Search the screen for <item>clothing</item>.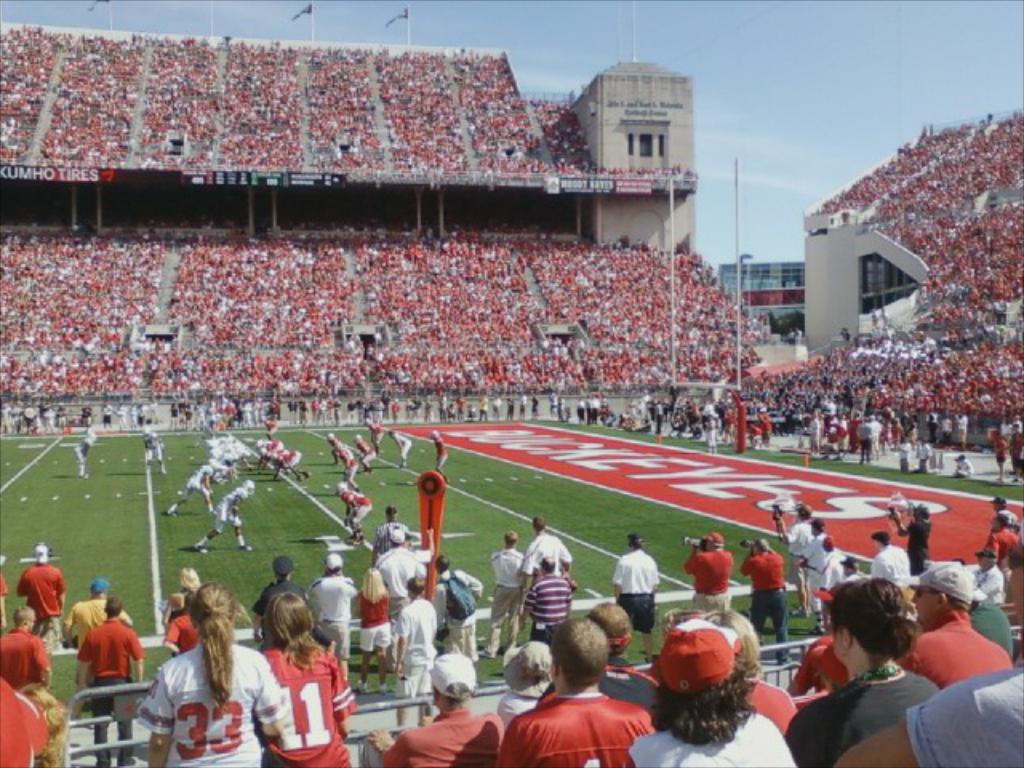
Found at 139 389 160 424.
